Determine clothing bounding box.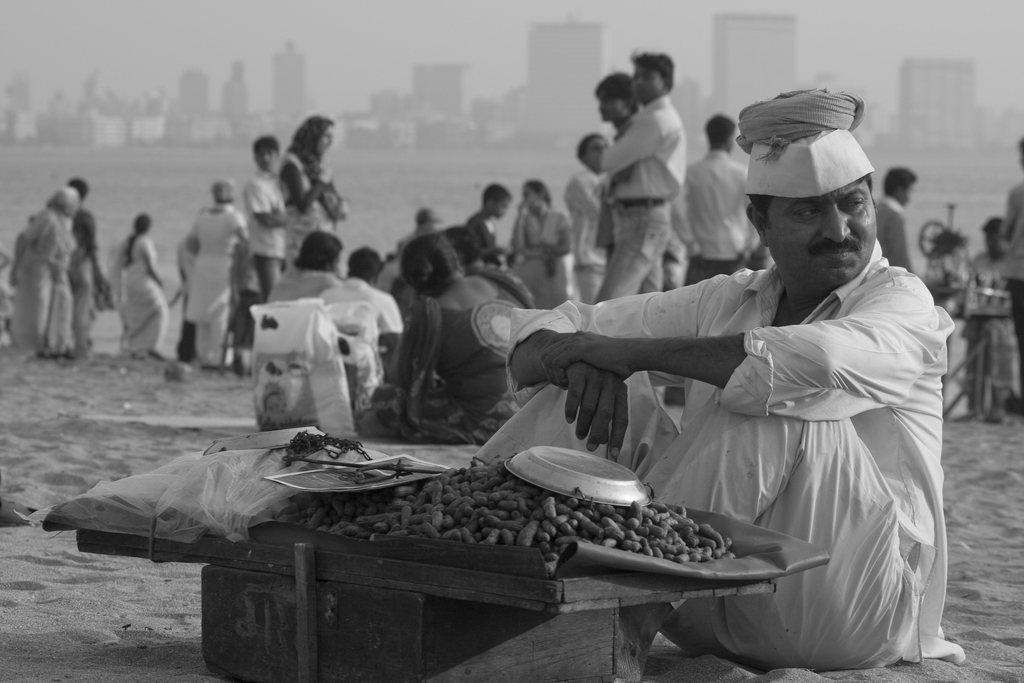
Determined: (562, 168, 609, 306).
